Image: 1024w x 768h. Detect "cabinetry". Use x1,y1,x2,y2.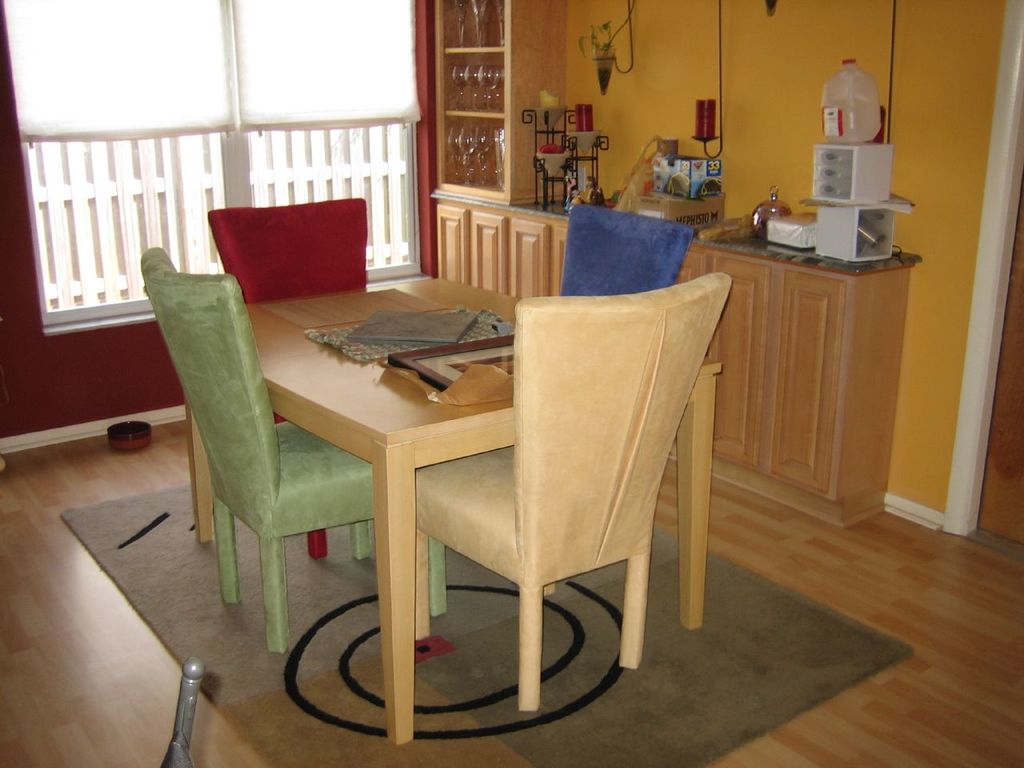
555,226,570,302.
